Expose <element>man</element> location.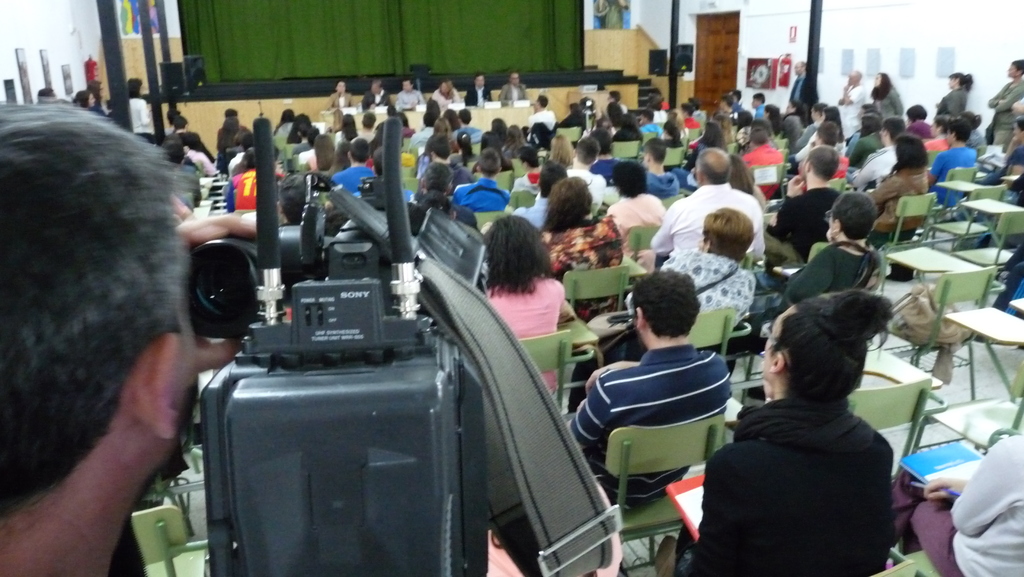
Exposed at select_region(362, 78, 387, 104).
